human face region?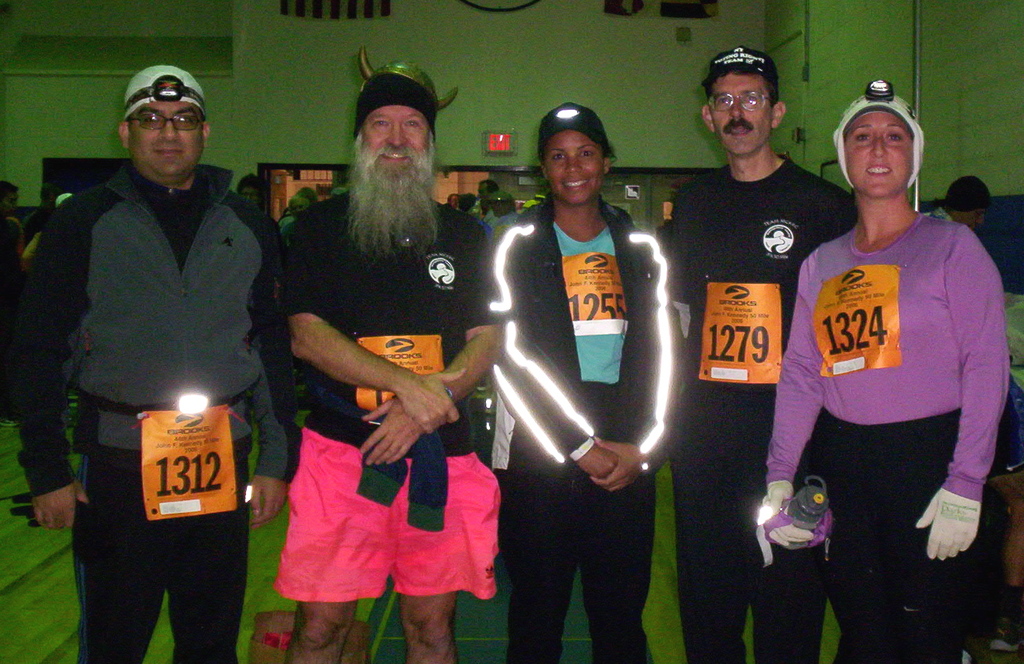
rect(839, 110, 914, 190)
